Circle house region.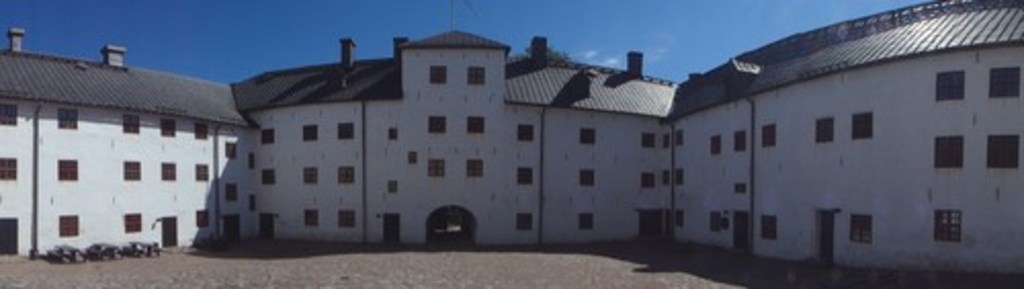
Region: BBox(0, 0, 1022, 275).
